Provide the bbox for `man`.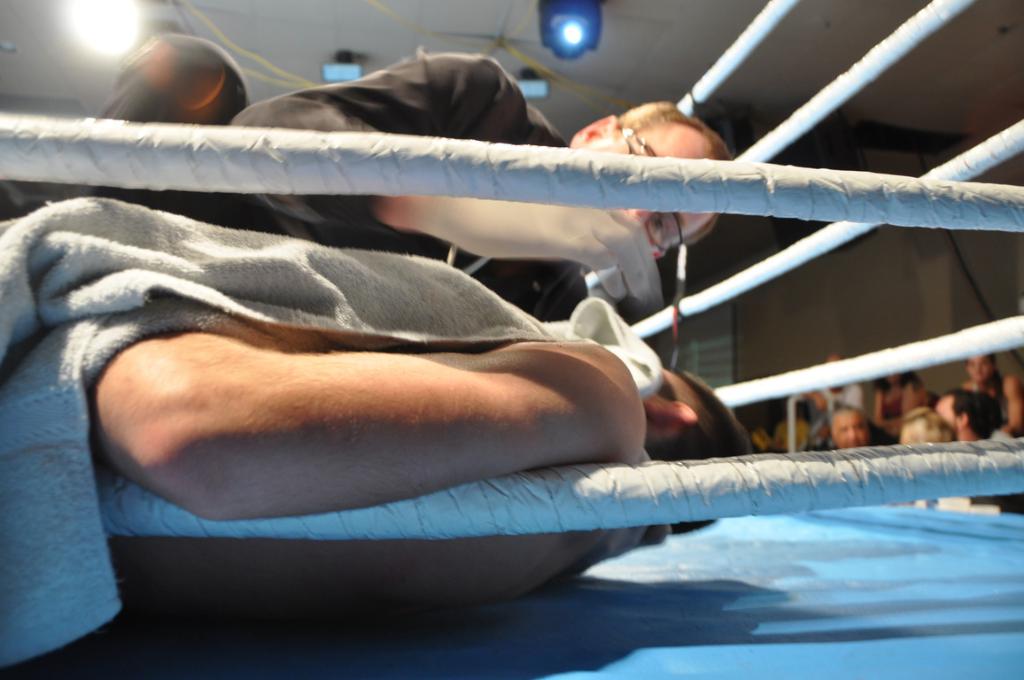
box(826, 399, 875, 453).
